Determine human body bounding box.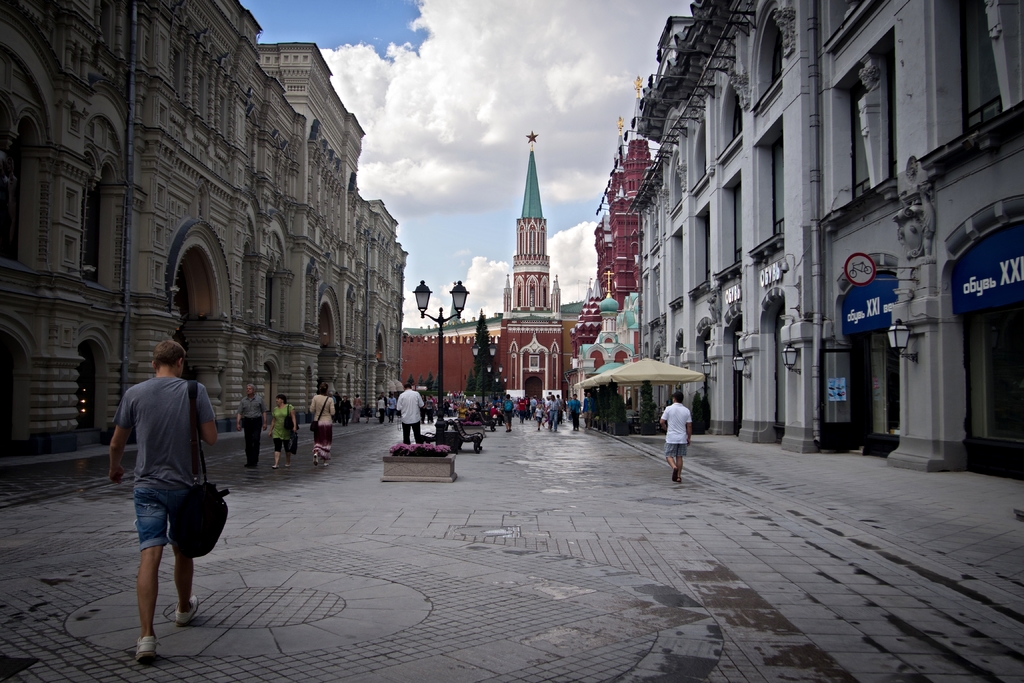
Determined: (355, 397, 362, 419).
